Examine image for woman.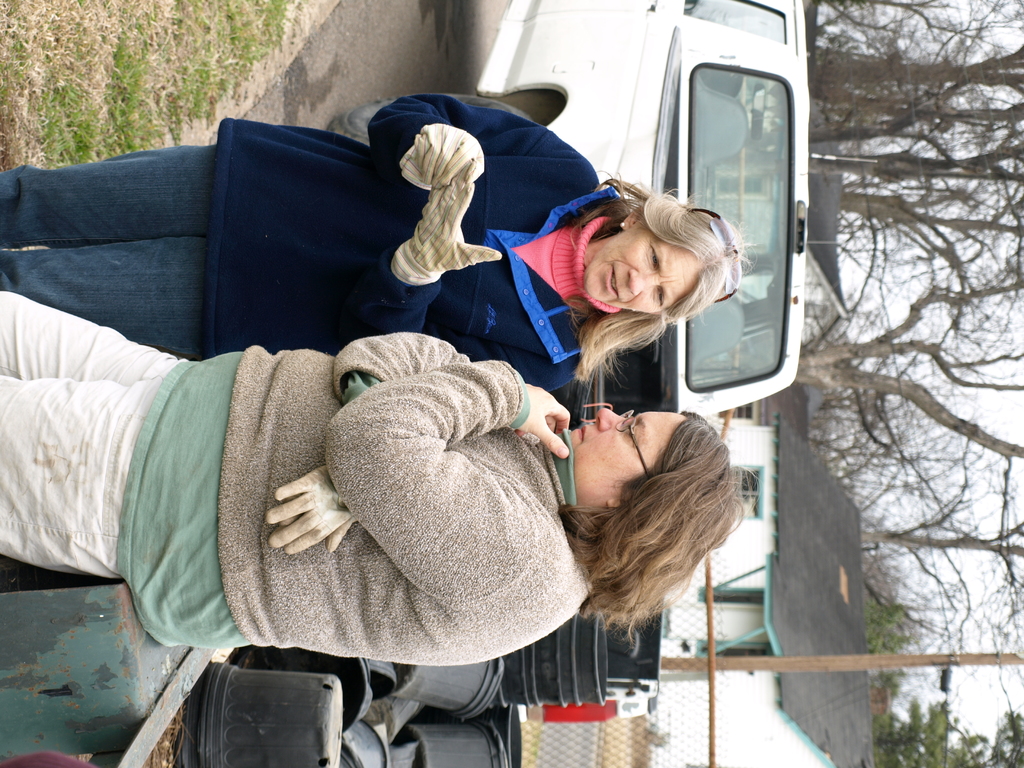
Examination result: <box>0,90,756,404</box>.
